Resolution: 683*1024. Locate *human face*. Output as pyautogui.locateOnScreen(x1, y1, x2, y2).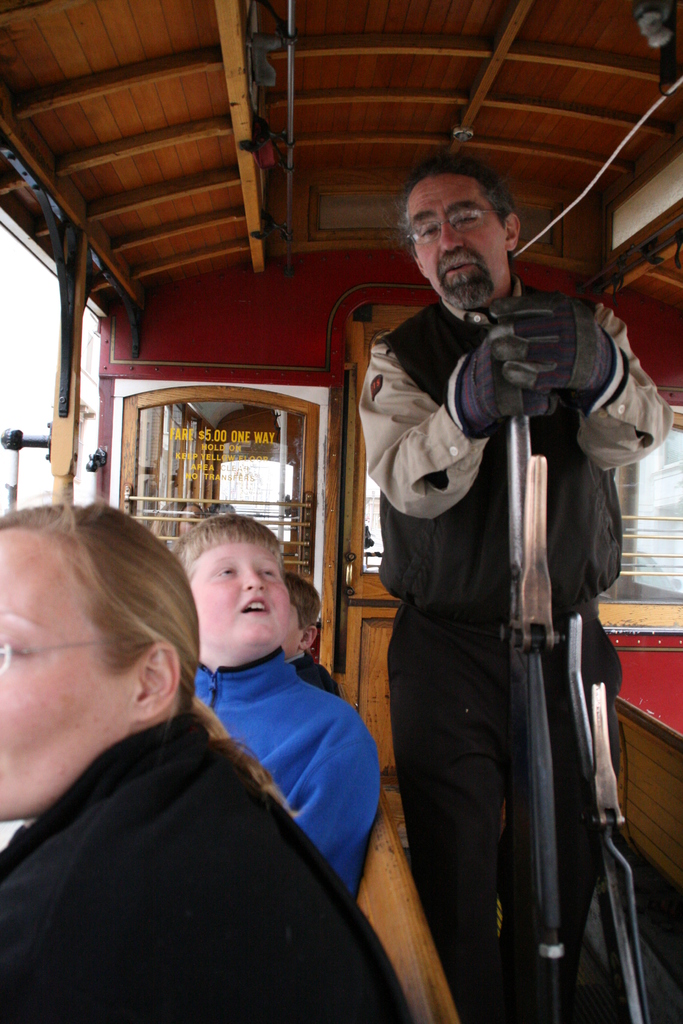
pyautogui.locateOnScreen(192, 533, 288, 640).
